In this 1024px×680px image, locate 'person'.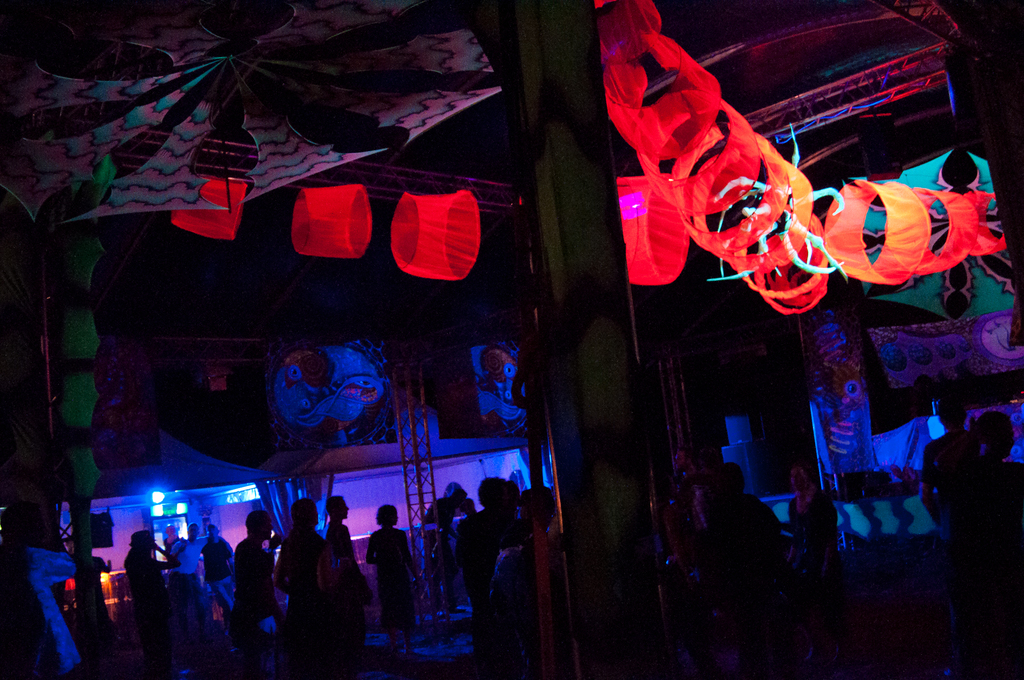
Bounding box: <box>369,501,426,656</box>.
